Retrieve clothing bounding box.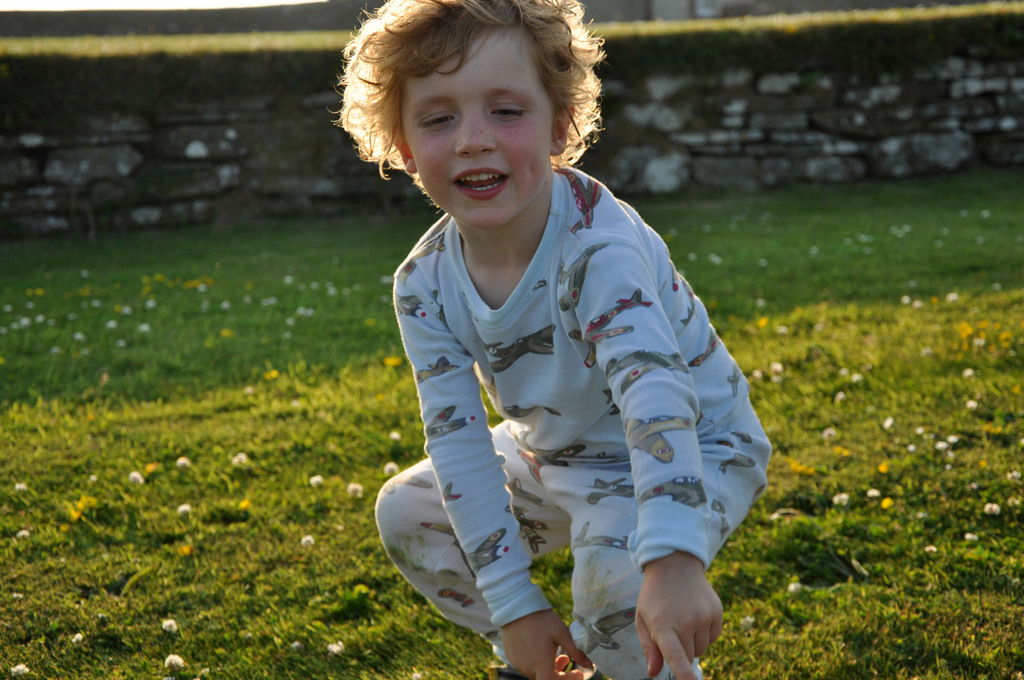
Bounding box: [373,160,784,606].
